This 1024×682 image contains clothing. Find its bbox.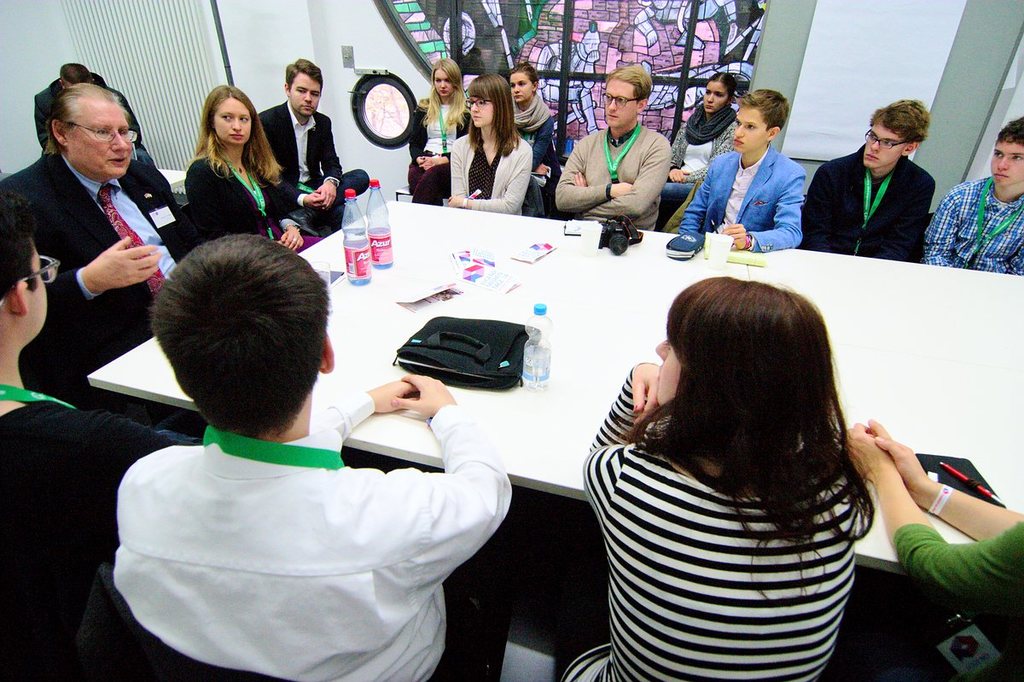
bbox=(677, 150, 813, 260).
